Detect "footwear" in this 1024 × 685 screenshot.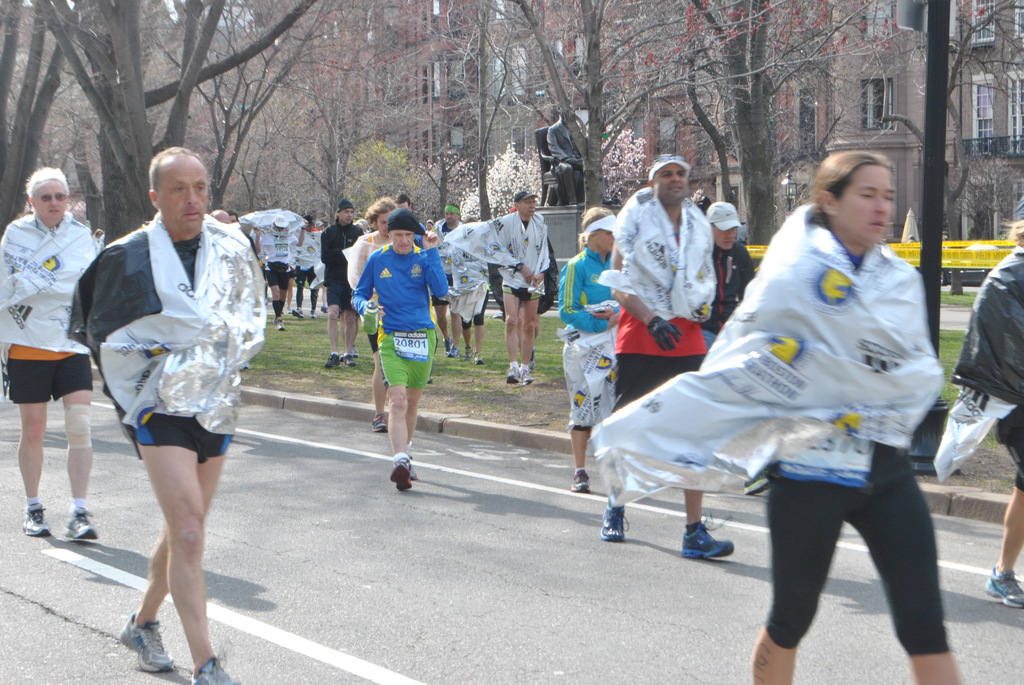
Detection: {"left": 983, "top": 568, "right": 1023, "bottom": 608}.
